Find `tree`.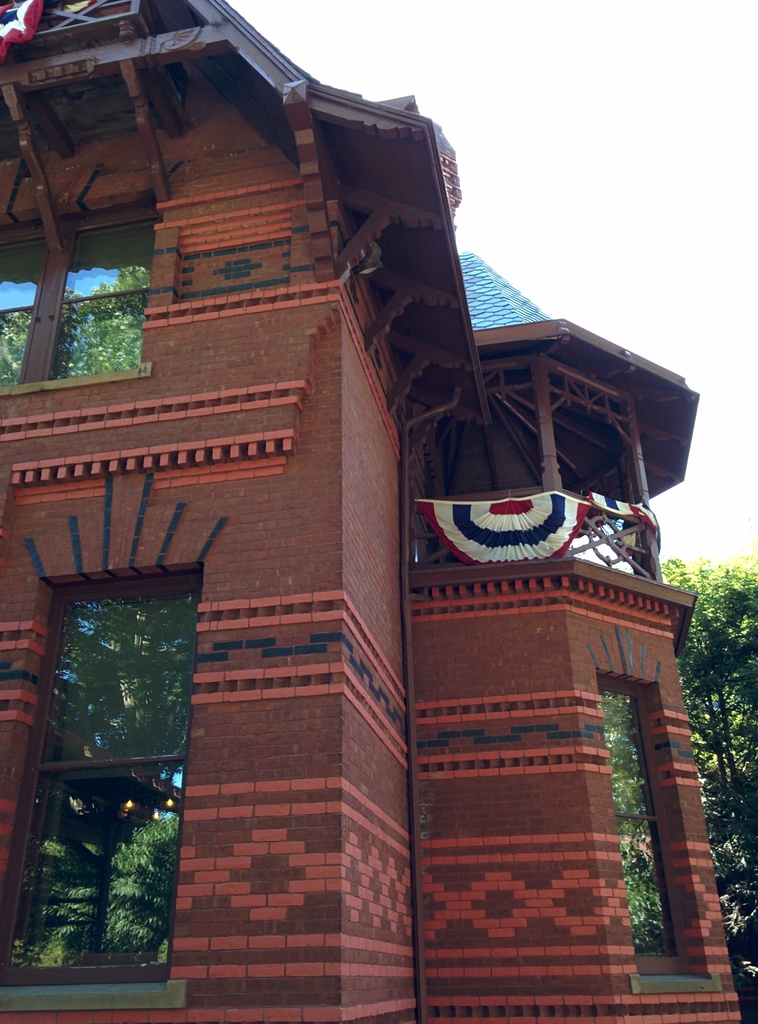
crop(704, 809, 757, 1023).
